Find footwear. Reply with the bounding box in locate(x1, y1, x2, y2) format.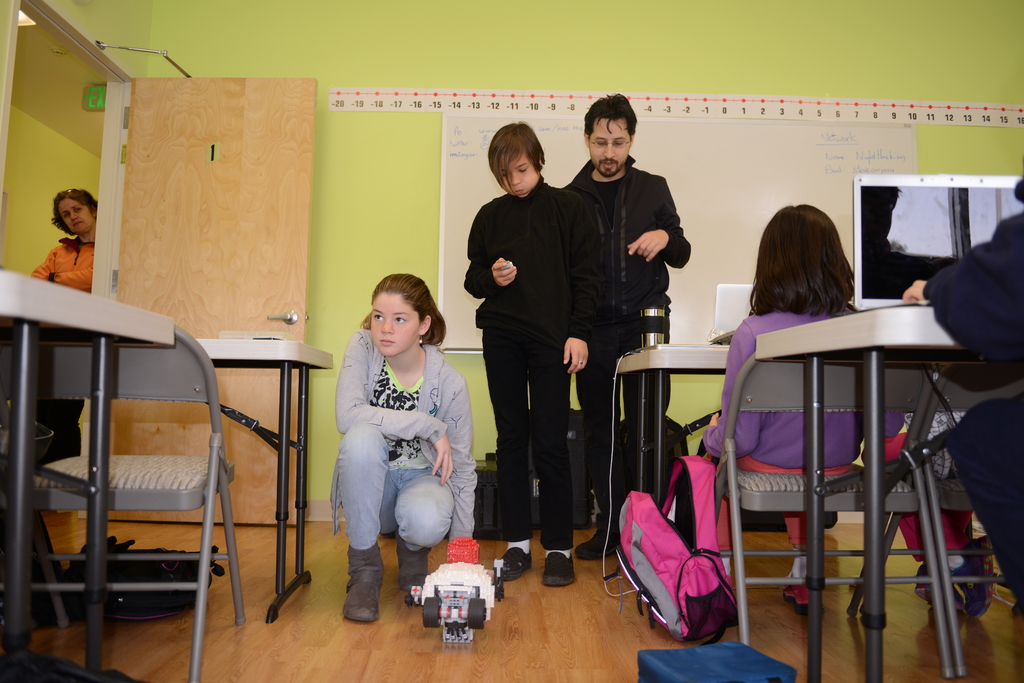
locate(573, 511, 625, 561).
